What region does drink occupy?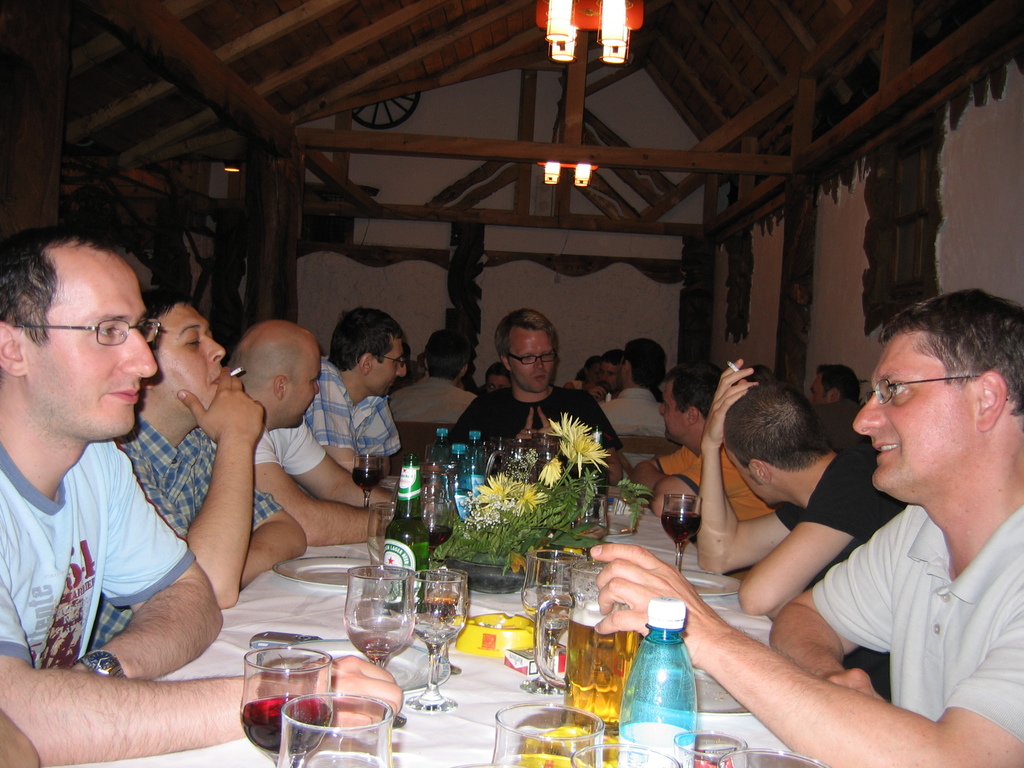
(left=660, top=511, right=701, bottom=541).
